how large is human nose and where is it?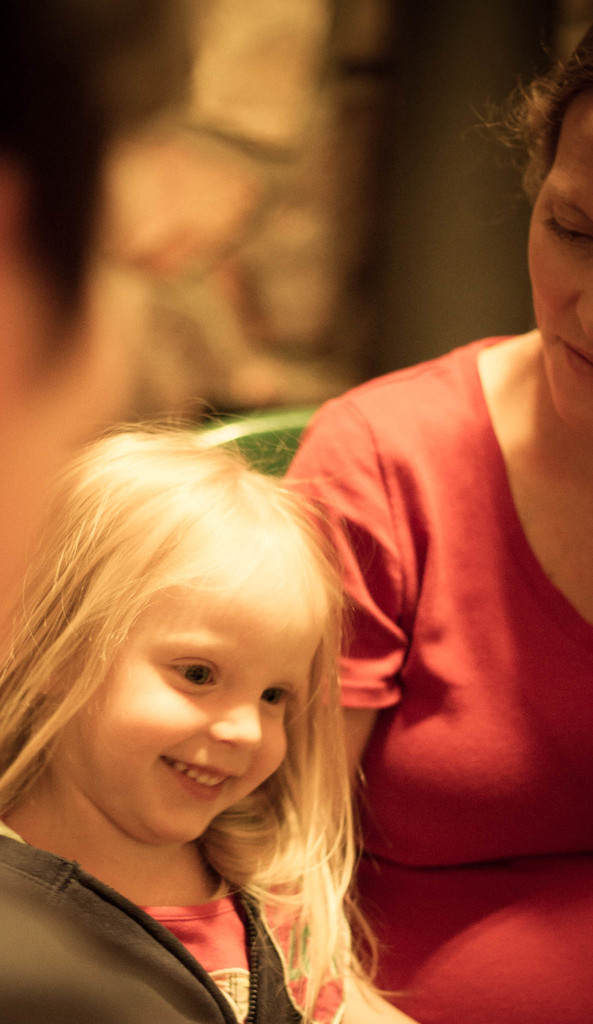
Bounding box: bbox(580, 287, 592, 333).
